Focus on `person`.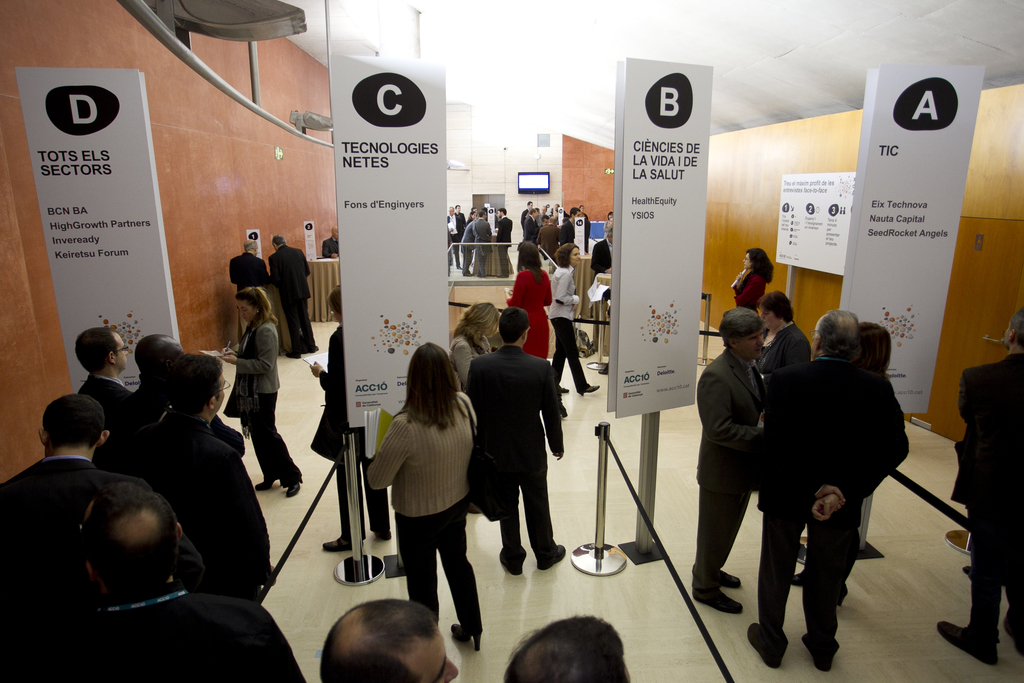
Focused at [left=790, top=322, right=892, bottom=606].
